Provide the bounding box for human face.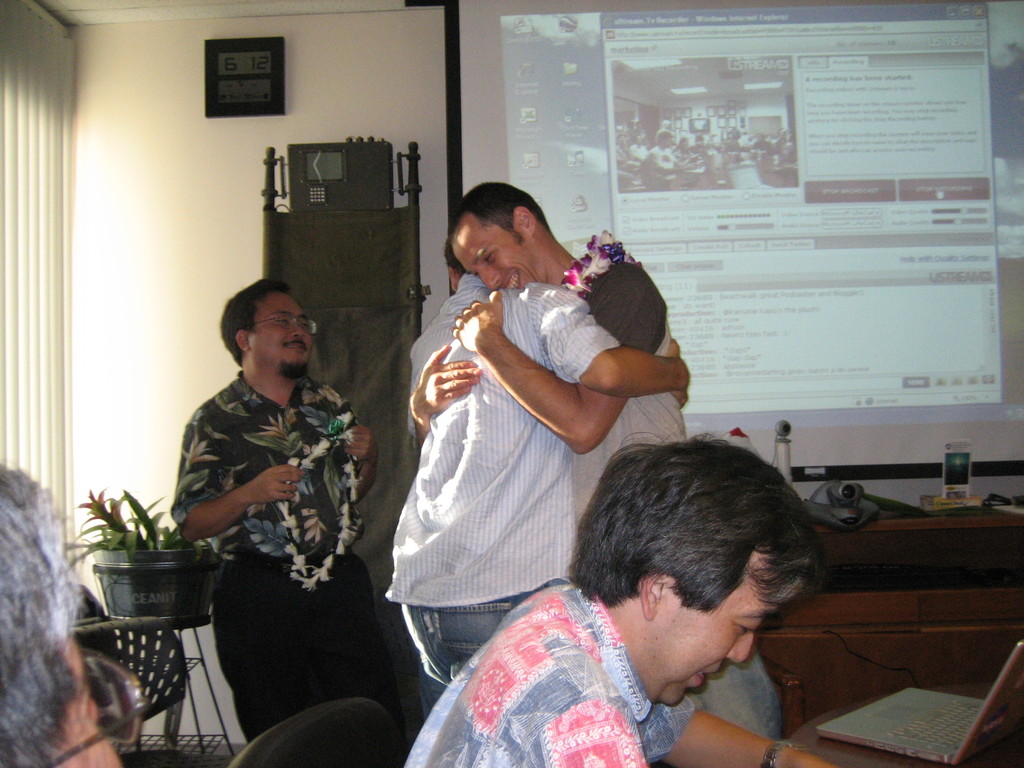
x1=250, y1=290, x2=310, y2=373.
